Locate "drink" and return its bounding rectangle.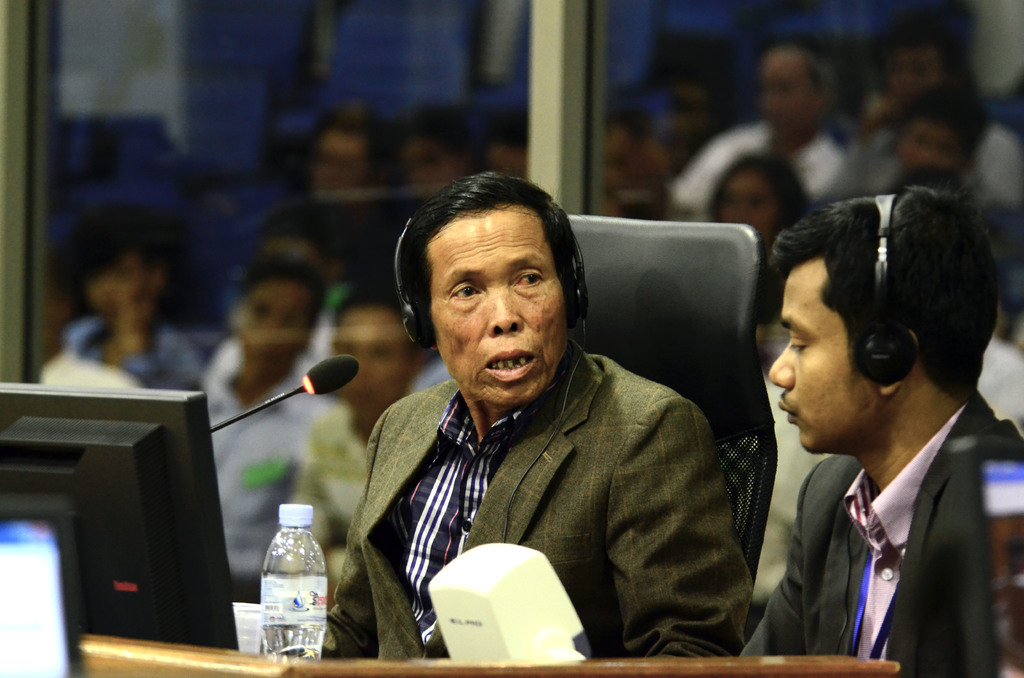
left=244, top=521, right=317, bottom=650.
